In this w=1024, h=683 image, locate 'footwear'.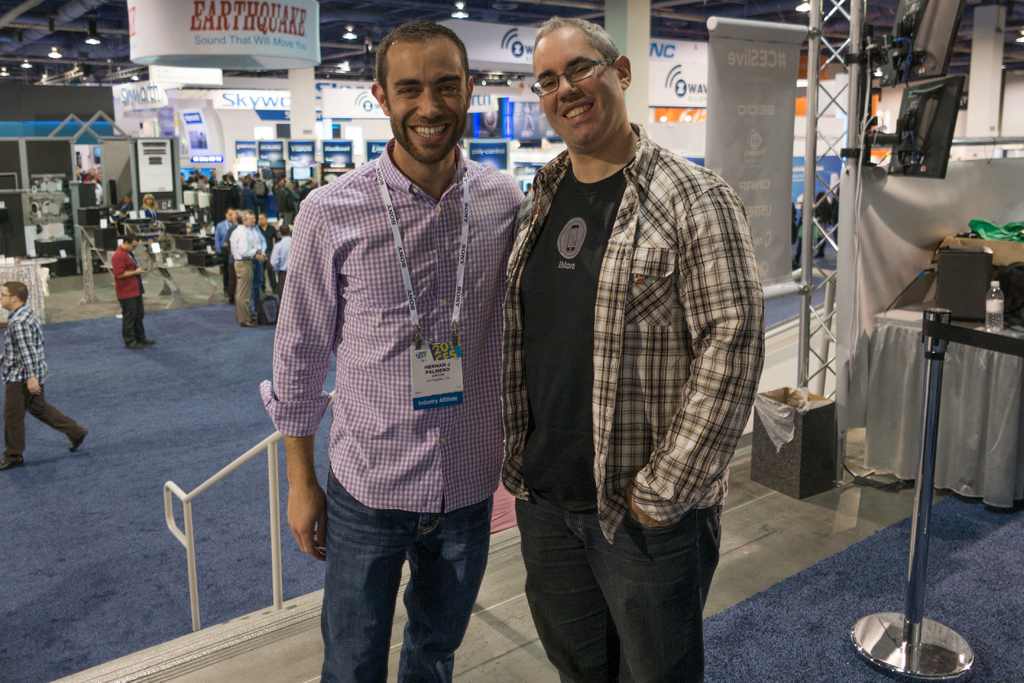
Bounding box: bbox=(815, 252, 824, 258).
